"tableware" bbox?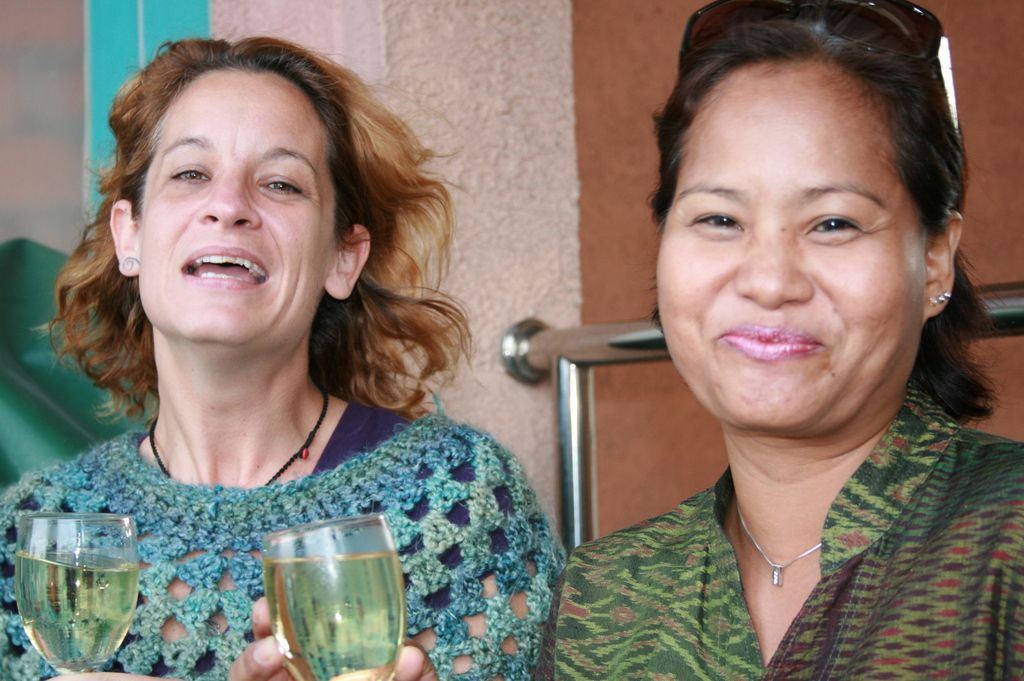
rect(14, 511, 136, 674)
